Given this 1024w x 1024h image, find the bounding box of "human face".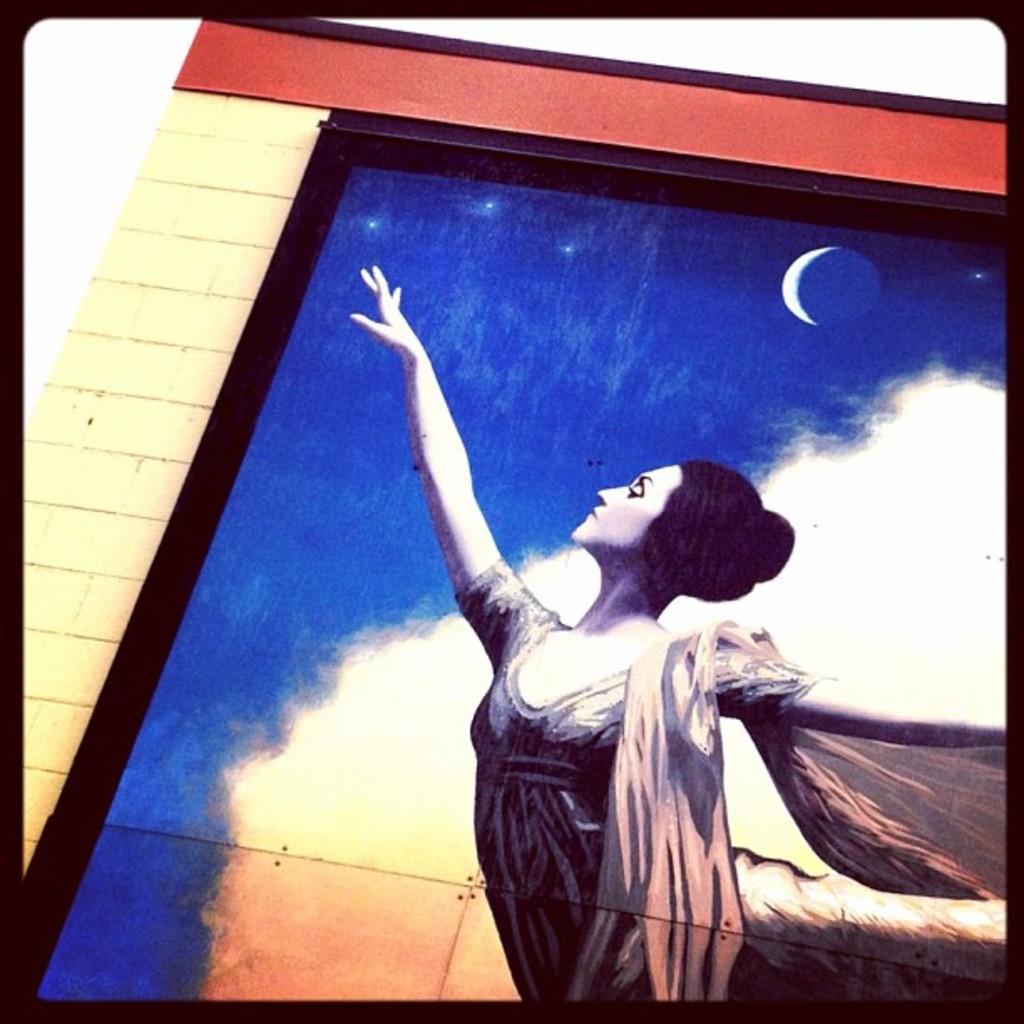
[x1=569, y1=453, x2=686, y2=549].
